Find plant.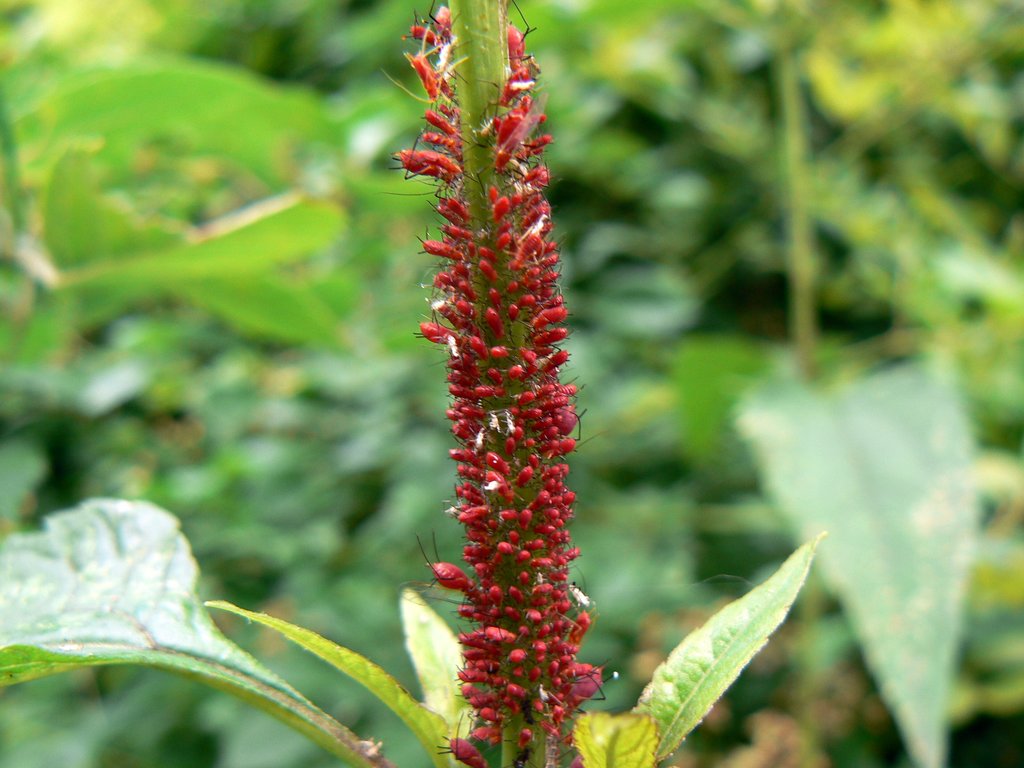
crop(0, 0, 1023, 767).
